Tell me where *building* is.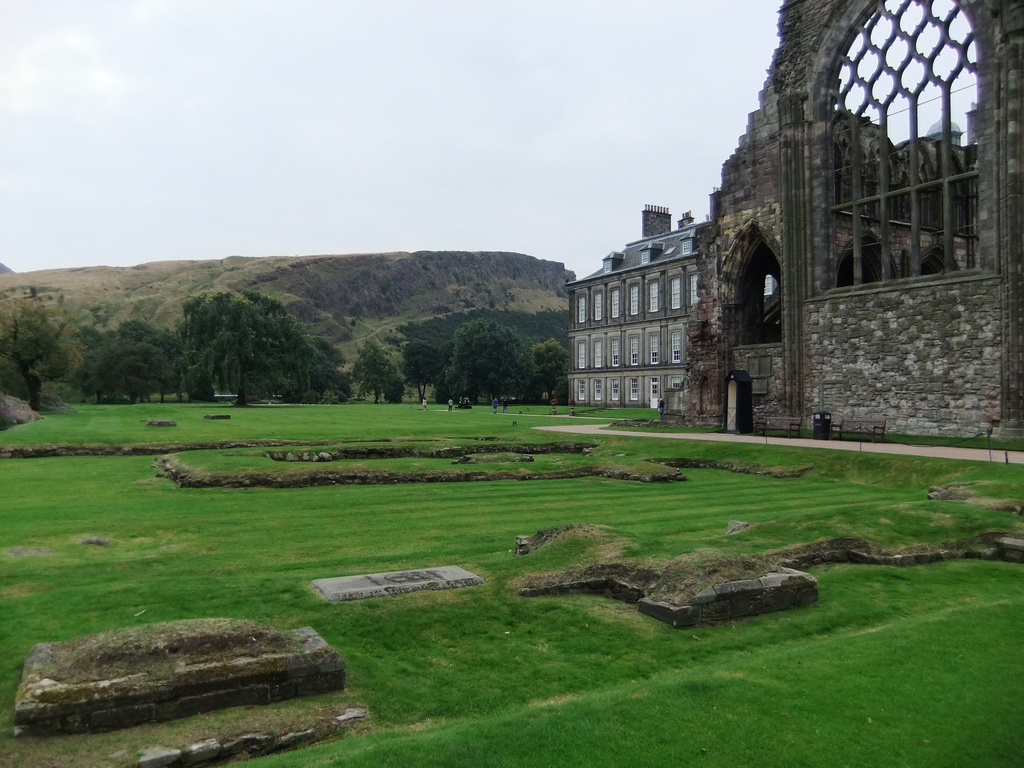
*building* is at select_region(561, 220, 712, 408).
